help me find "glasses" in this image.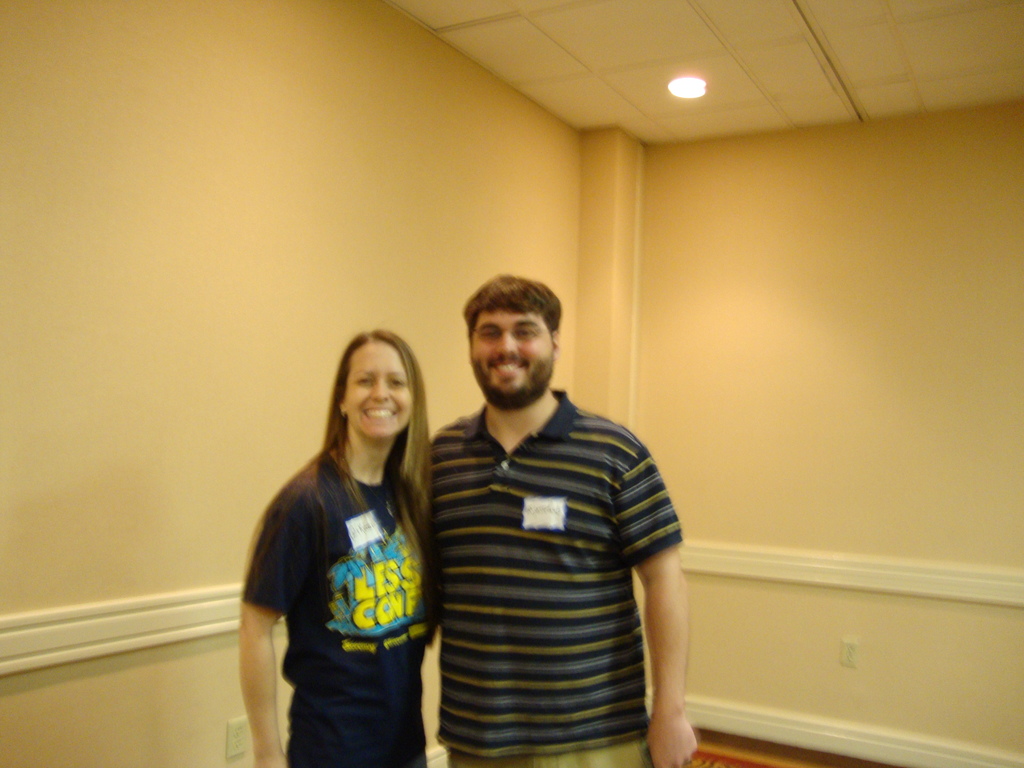
Found it: rect(470, 319, 547, 343).
